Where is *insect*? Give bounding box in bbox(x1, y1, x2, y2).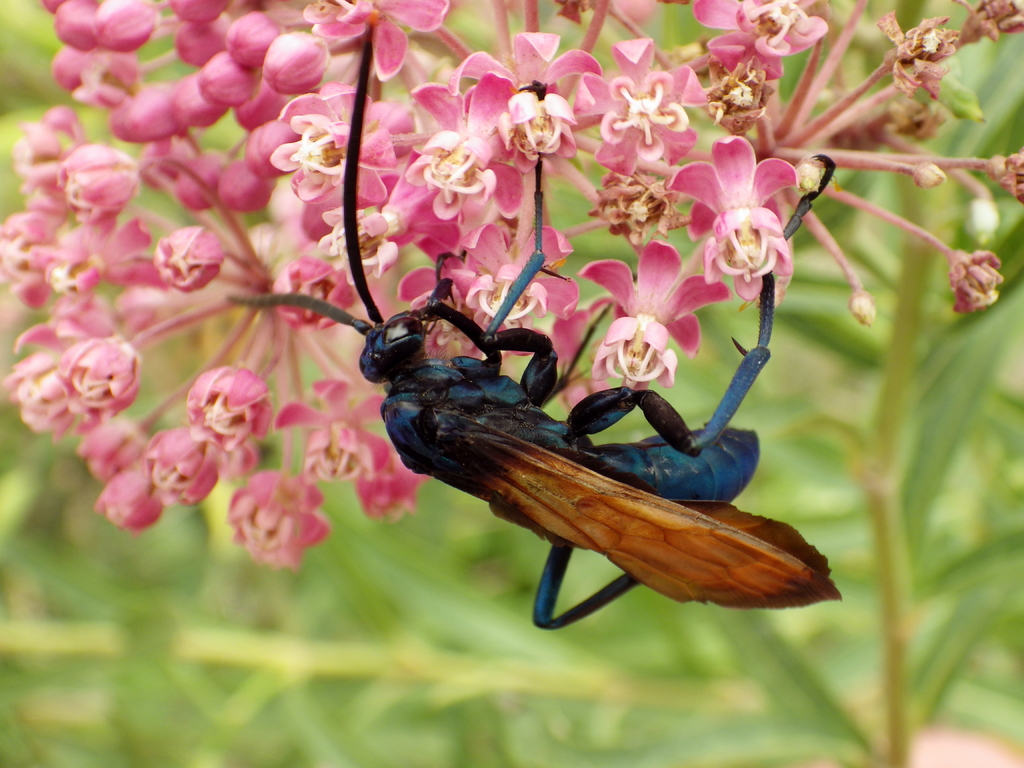
bbox(216, 11, 854, 650).
